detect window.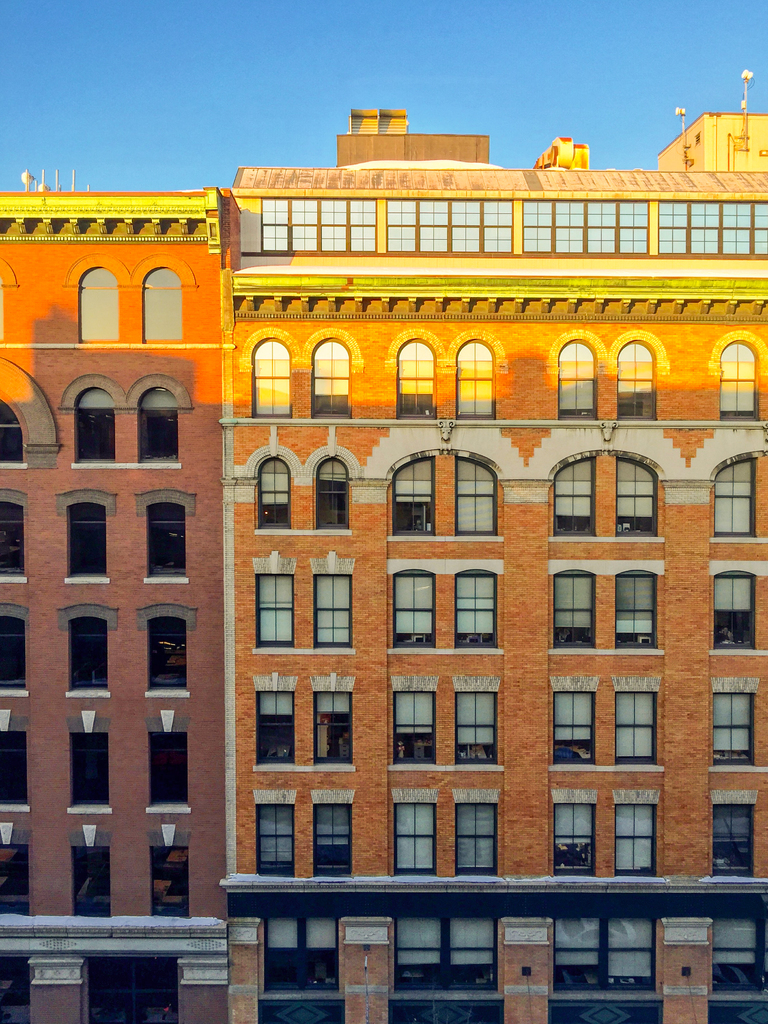
Detected at l=399, t=335, r=434, b=419.
